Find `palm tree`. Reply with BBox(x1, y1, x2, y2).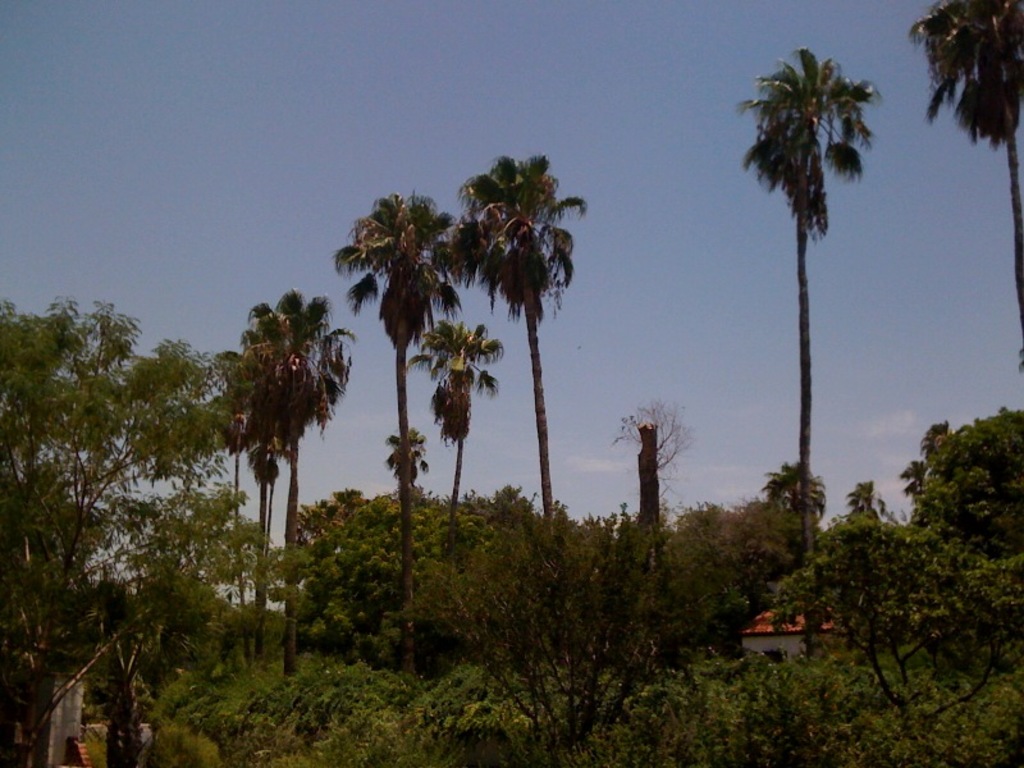
BBox(384, 424, 430, 558).
